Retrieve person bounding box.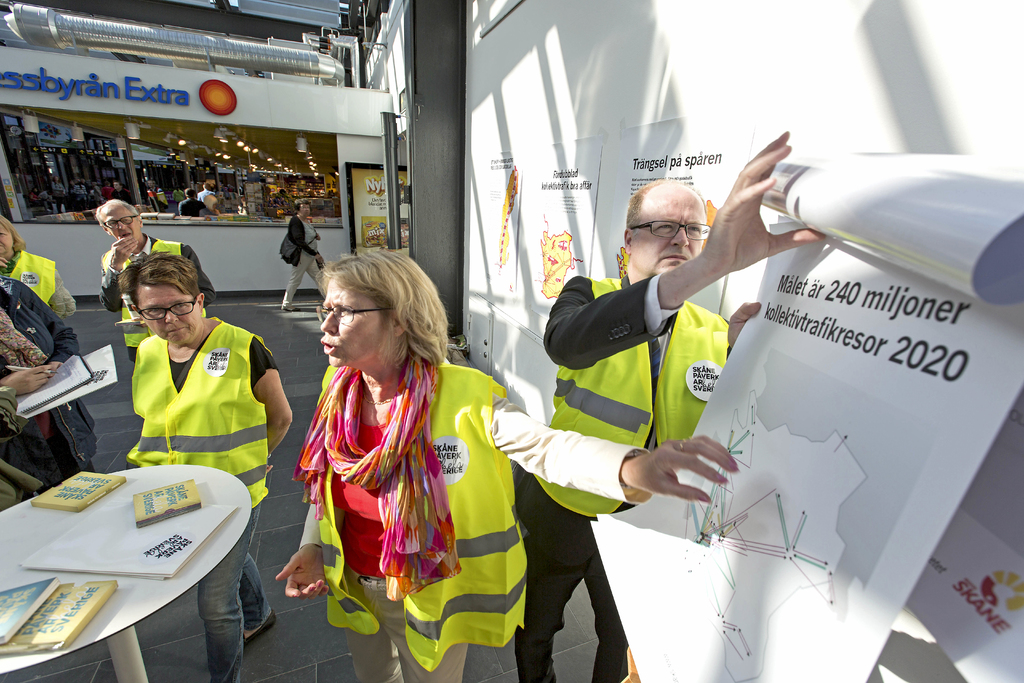
Bounding box: [178, 186, 207, 213].
